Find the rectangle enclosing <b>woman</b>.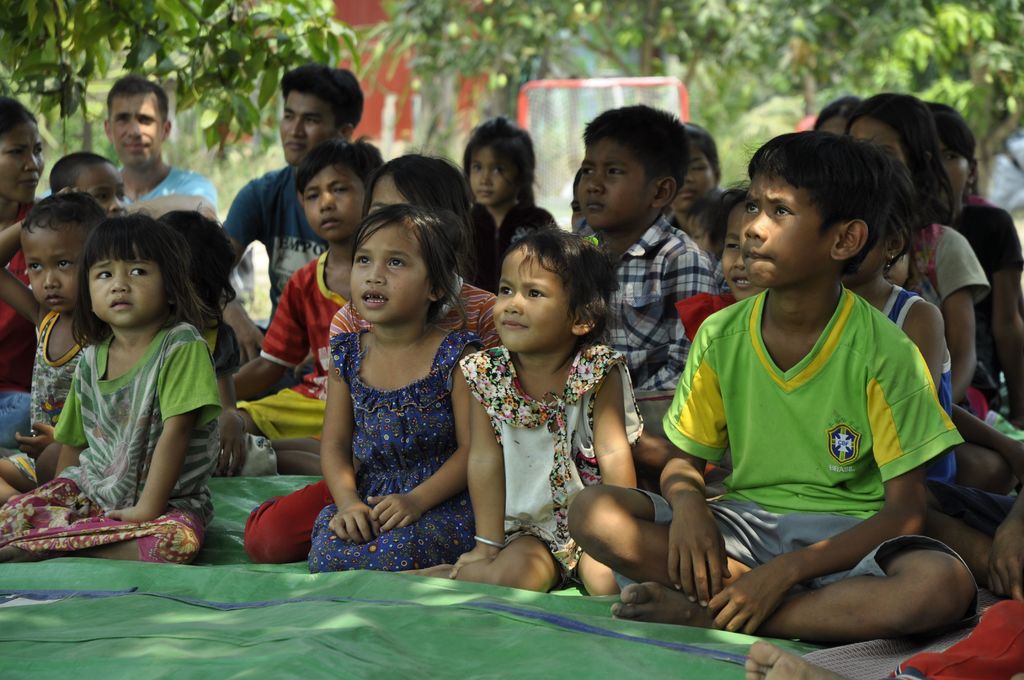
<region>0, 91, 61, 409</region>.
